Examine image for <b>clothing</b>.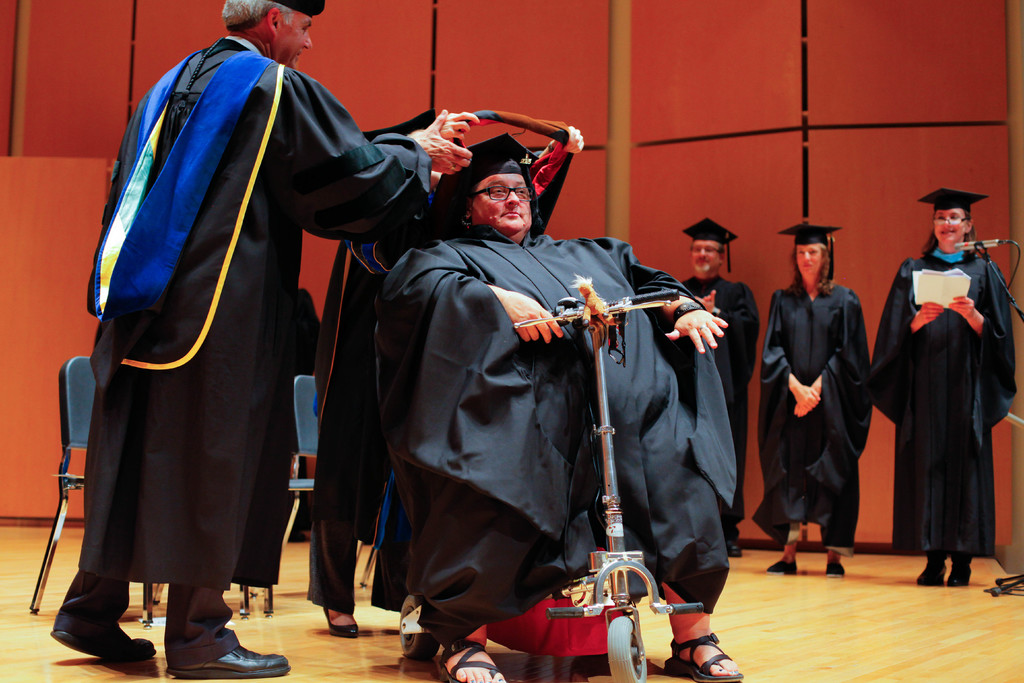
Examination result: 300:135:576:617.
